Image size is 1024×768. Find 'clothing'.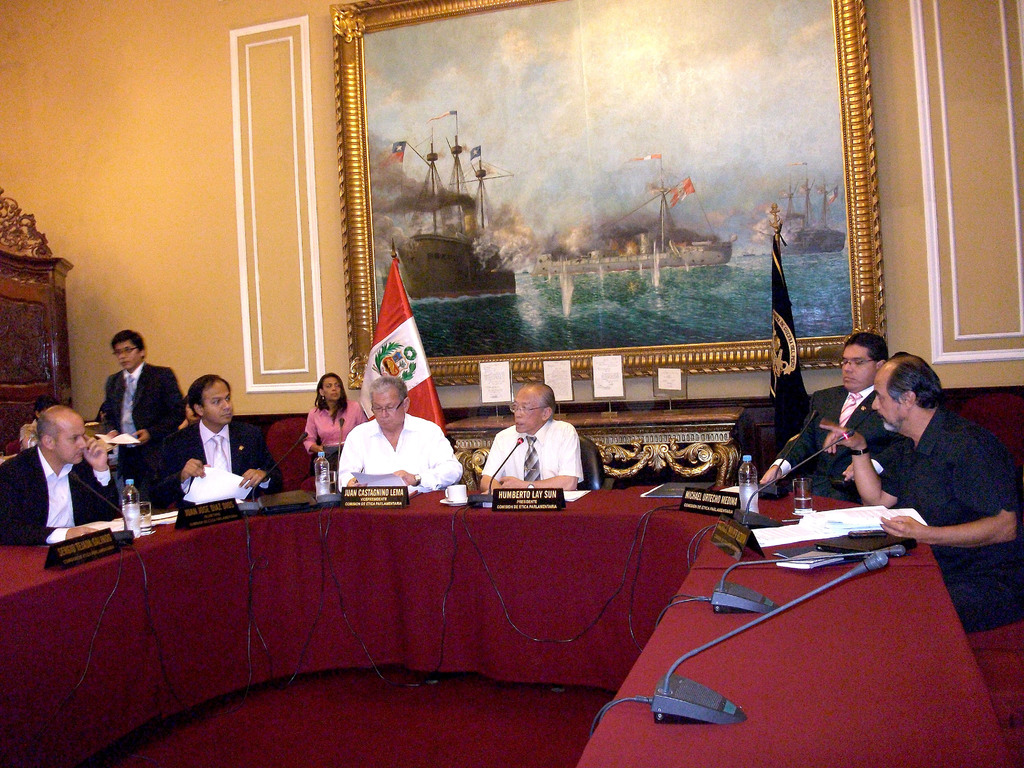
304 406 369 456.
